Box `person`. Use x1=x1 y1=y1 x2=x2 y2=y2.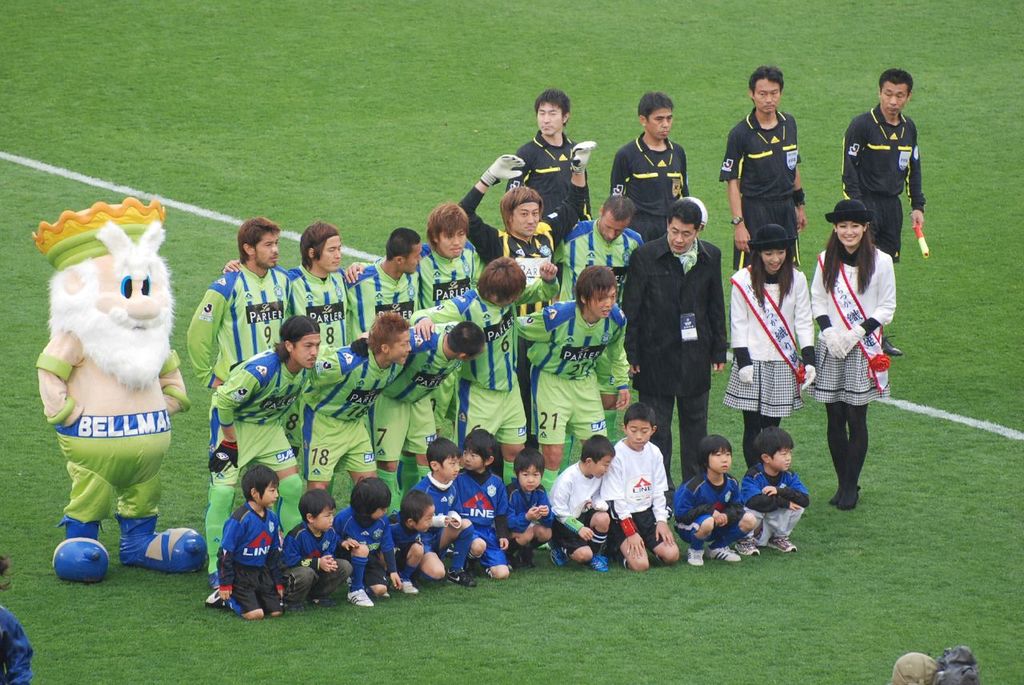
x1=447 y1=417 x2=518 y2=583.
